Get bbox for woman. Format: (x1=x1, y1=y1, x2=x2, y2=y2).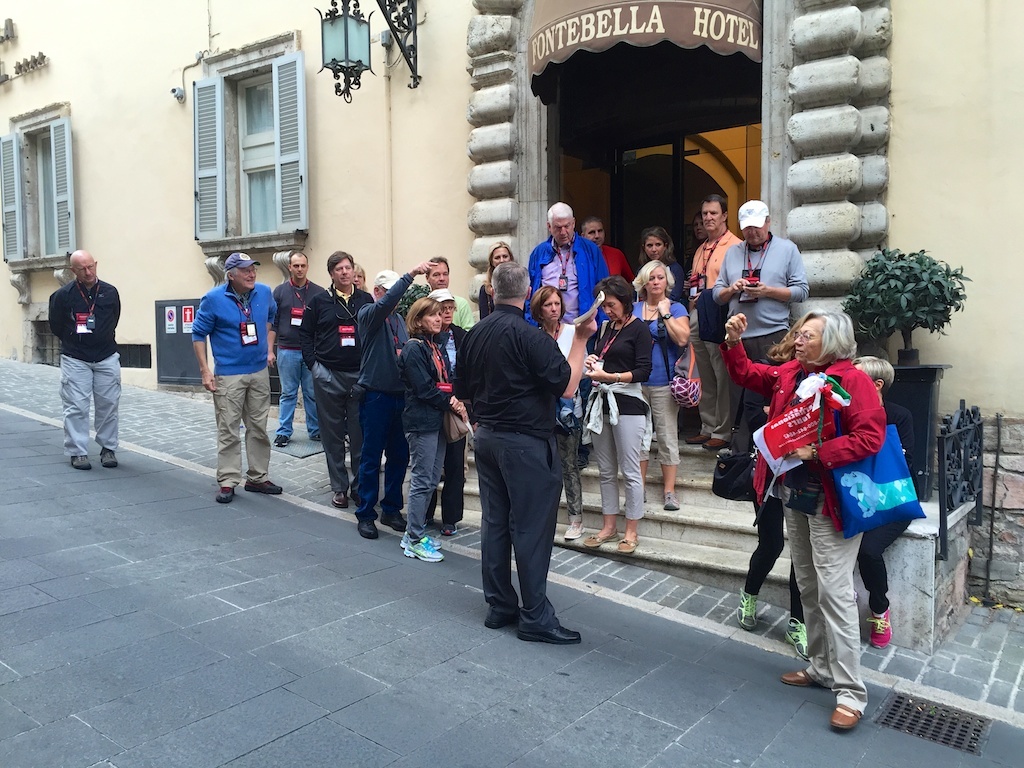
(x1=527, y1=282, x2=583, y2=545).
